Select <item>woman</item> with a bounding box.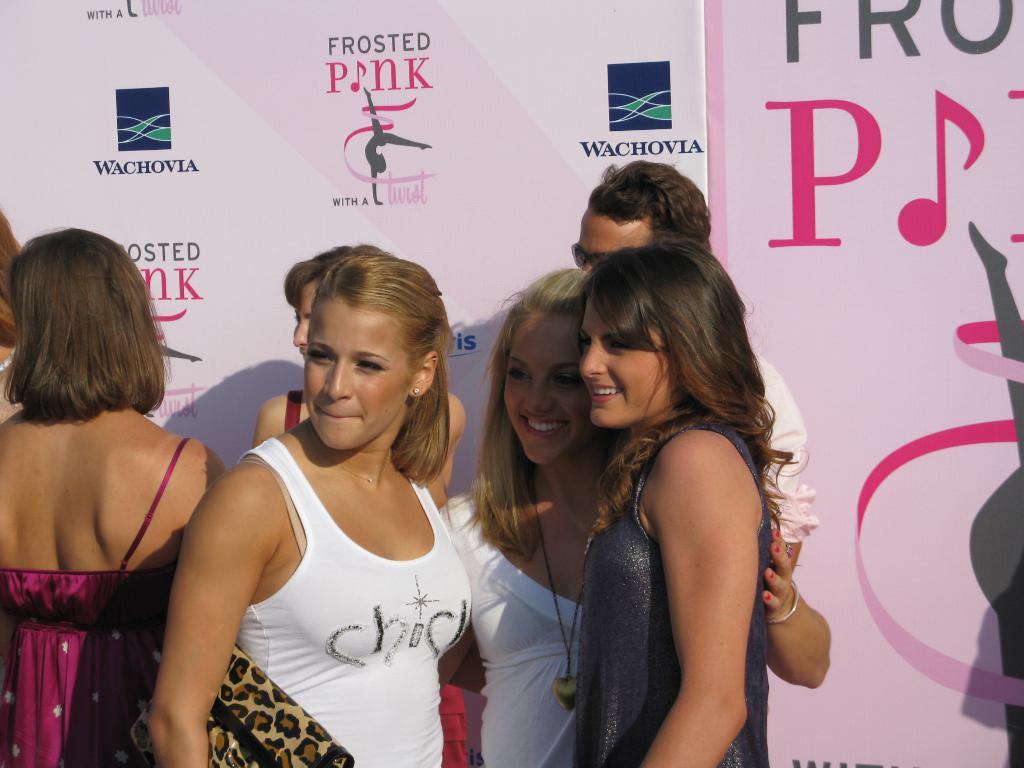
<bbox>0, 223, 228, 767</bbox>.
